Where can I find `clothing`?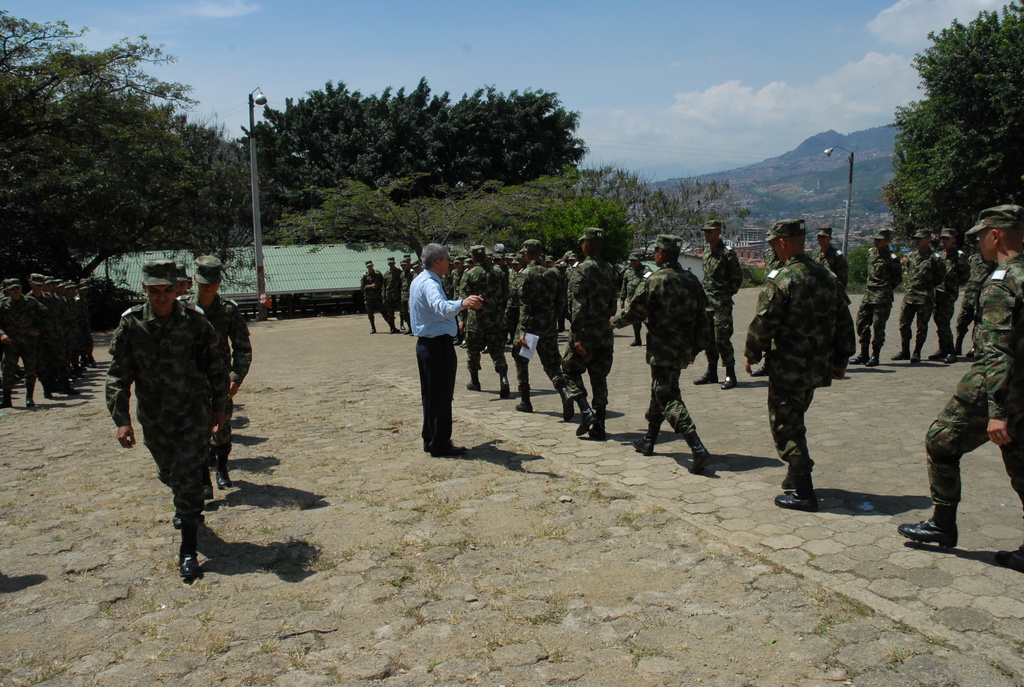
You can find it at box=[929, 242, 964, 348].
